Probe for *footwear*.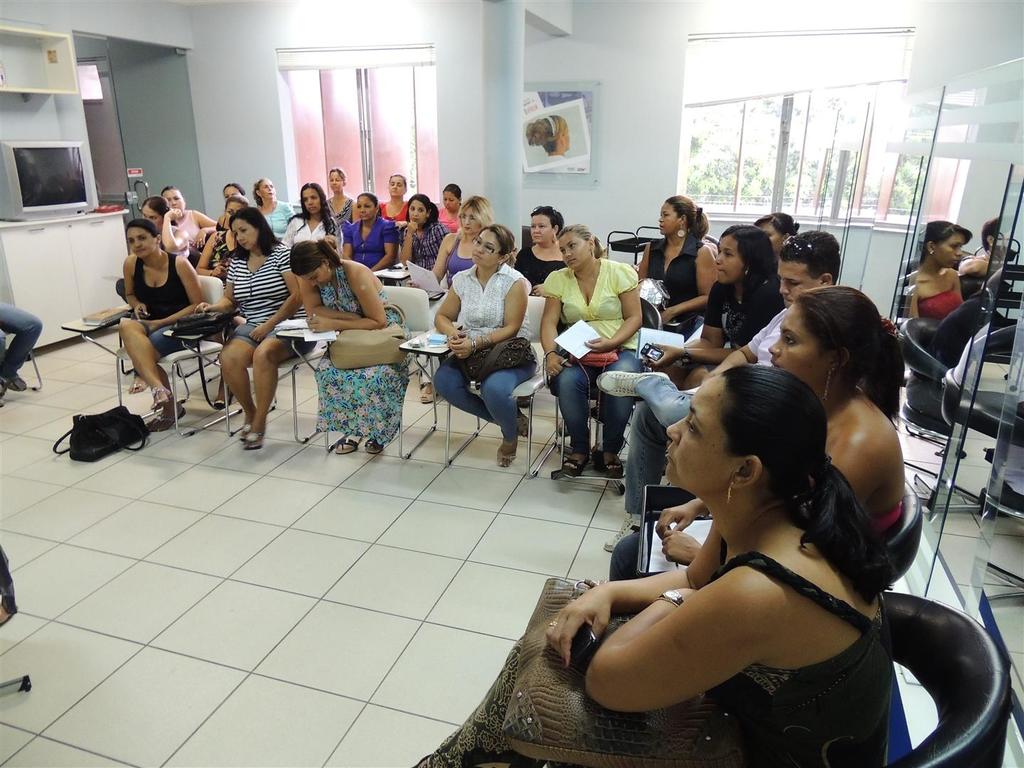
Probe result: box=[492, 435, 515, 469].
